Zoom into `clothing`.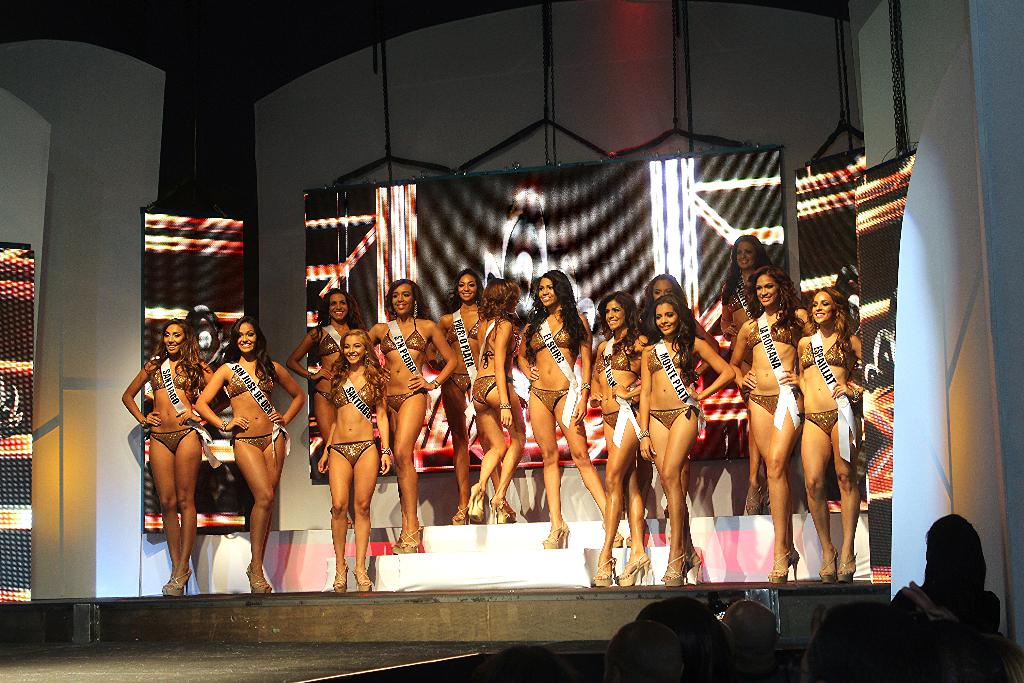
Zoom target: bbox(436, 313, 483, 391).
